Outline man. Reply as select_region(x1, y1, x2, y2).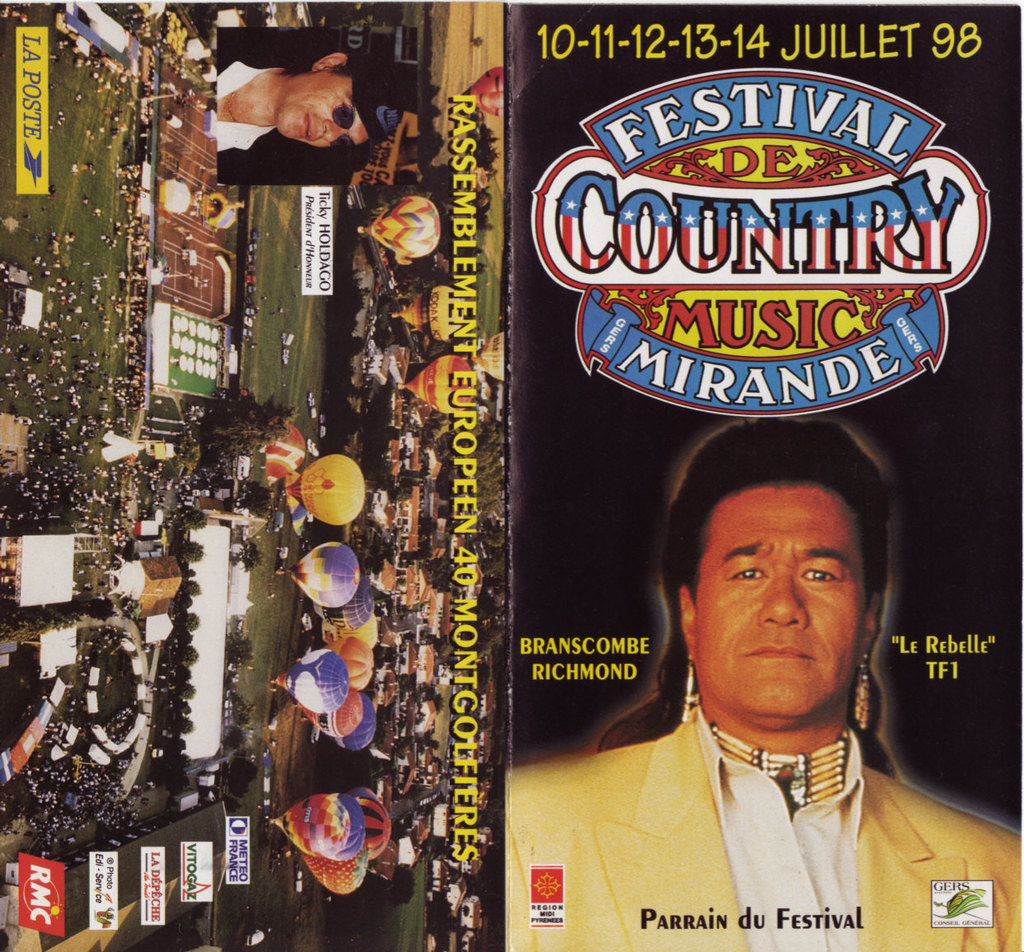
select_region(183, 28, 397, 191).
